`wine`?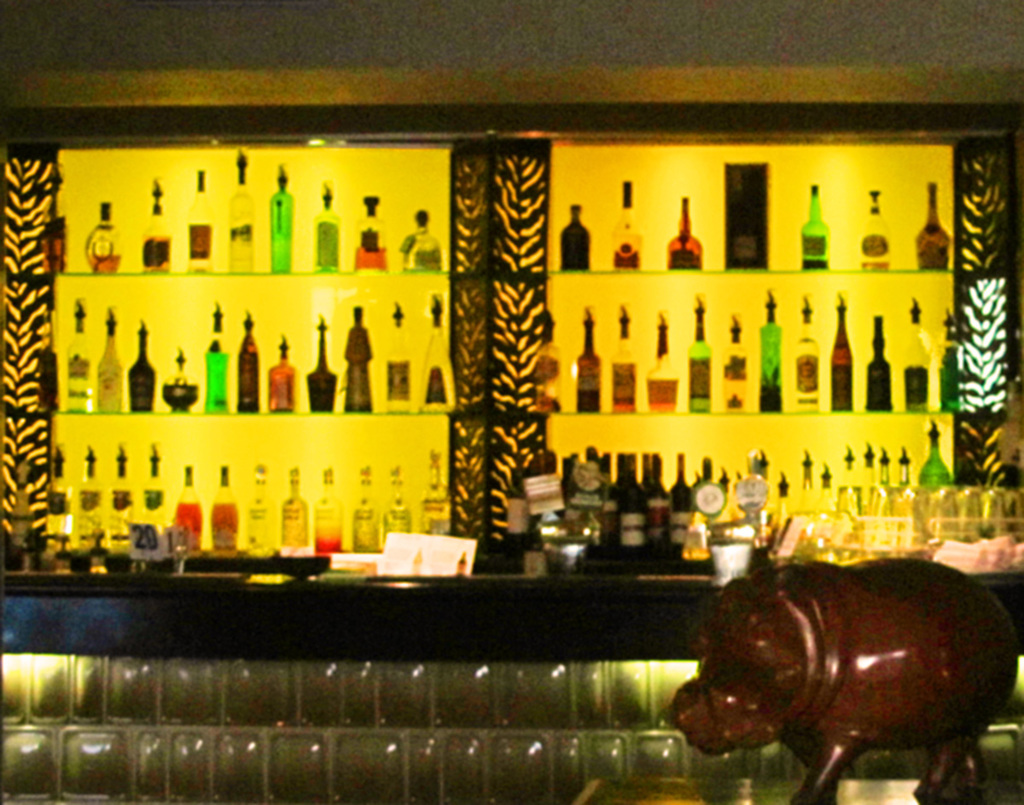
<bbox>297, 314, 340, 415</bbox>
